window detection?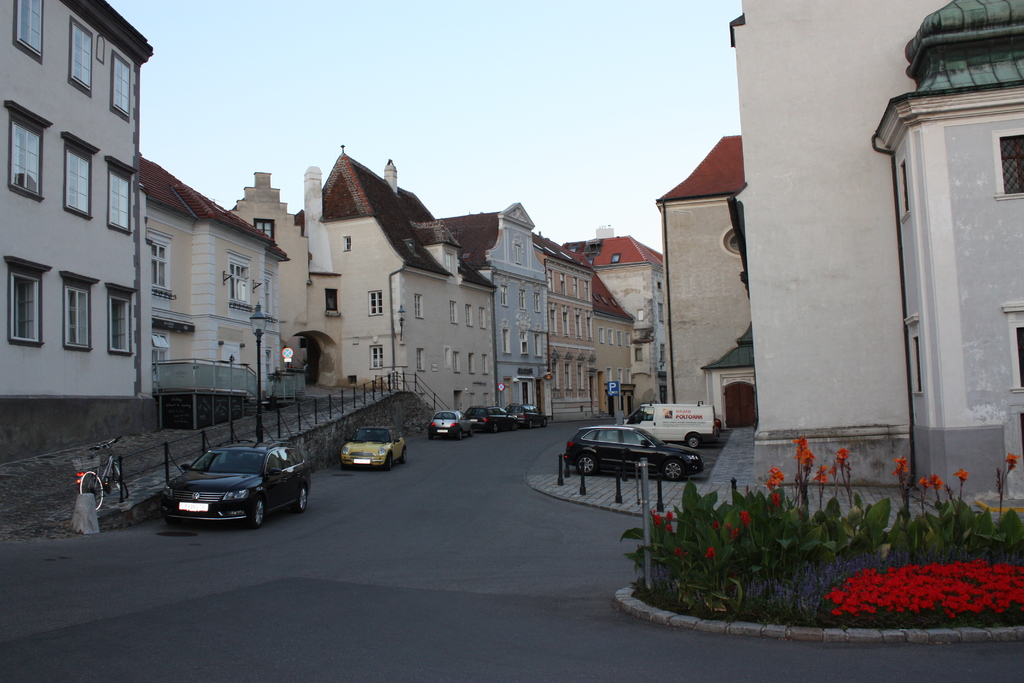
465 302 474 322
